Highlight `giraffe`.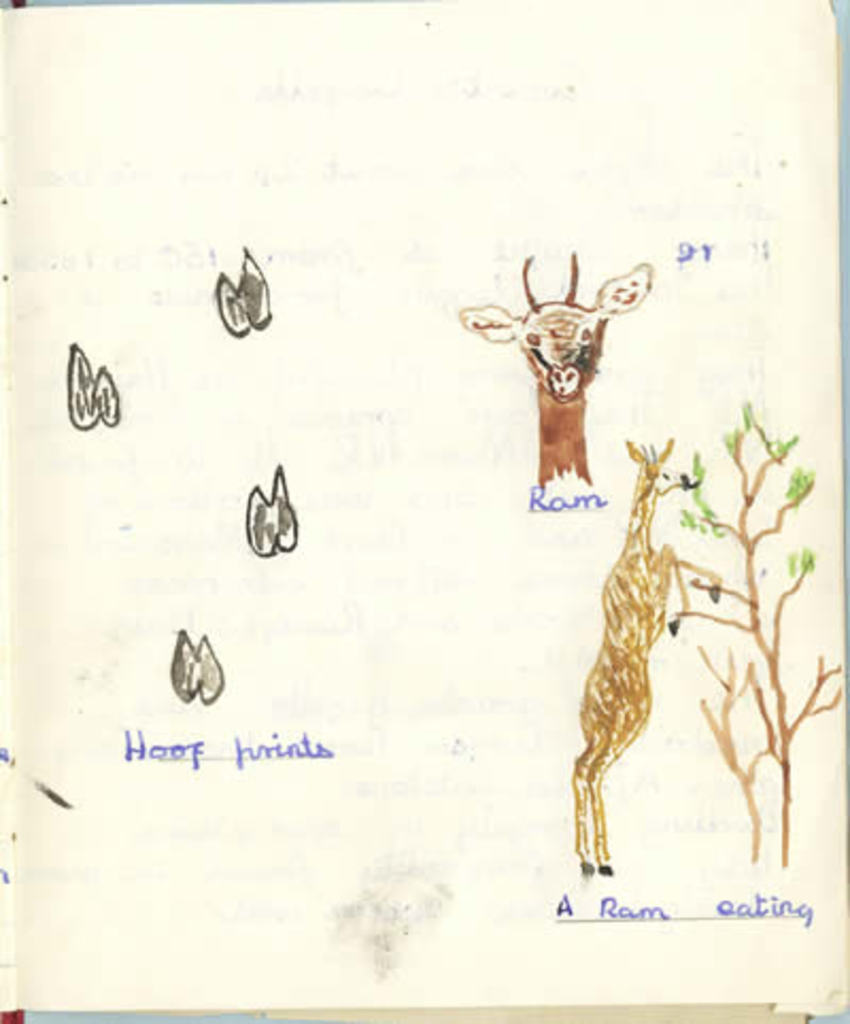
Highlighted region: rect(470, 255, 652, 512).
